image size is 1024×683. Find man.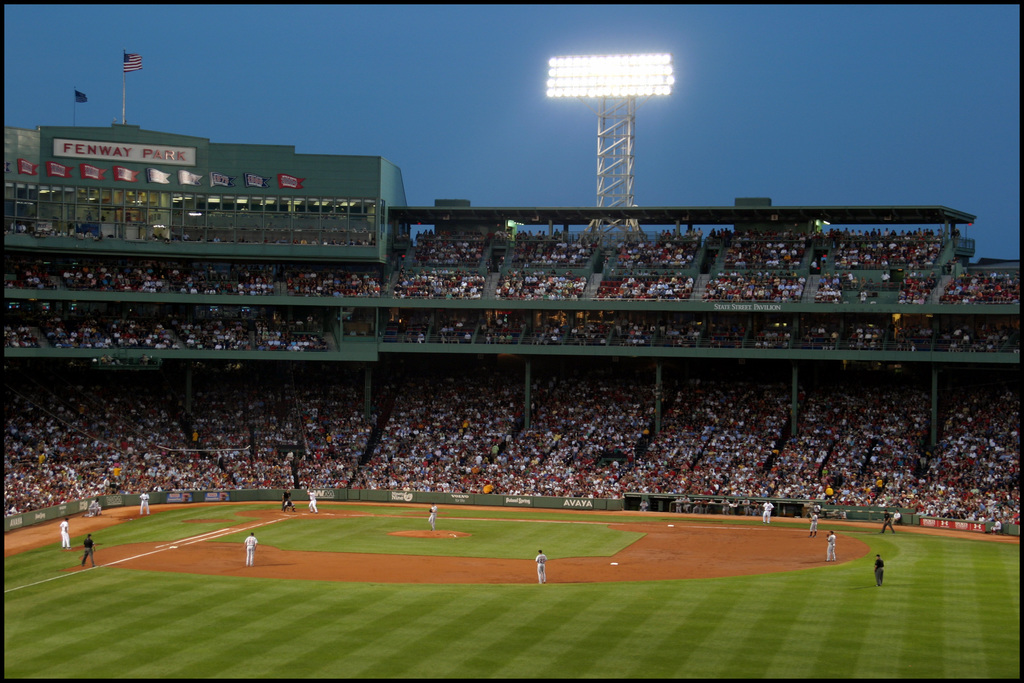
874,556,883,584.
